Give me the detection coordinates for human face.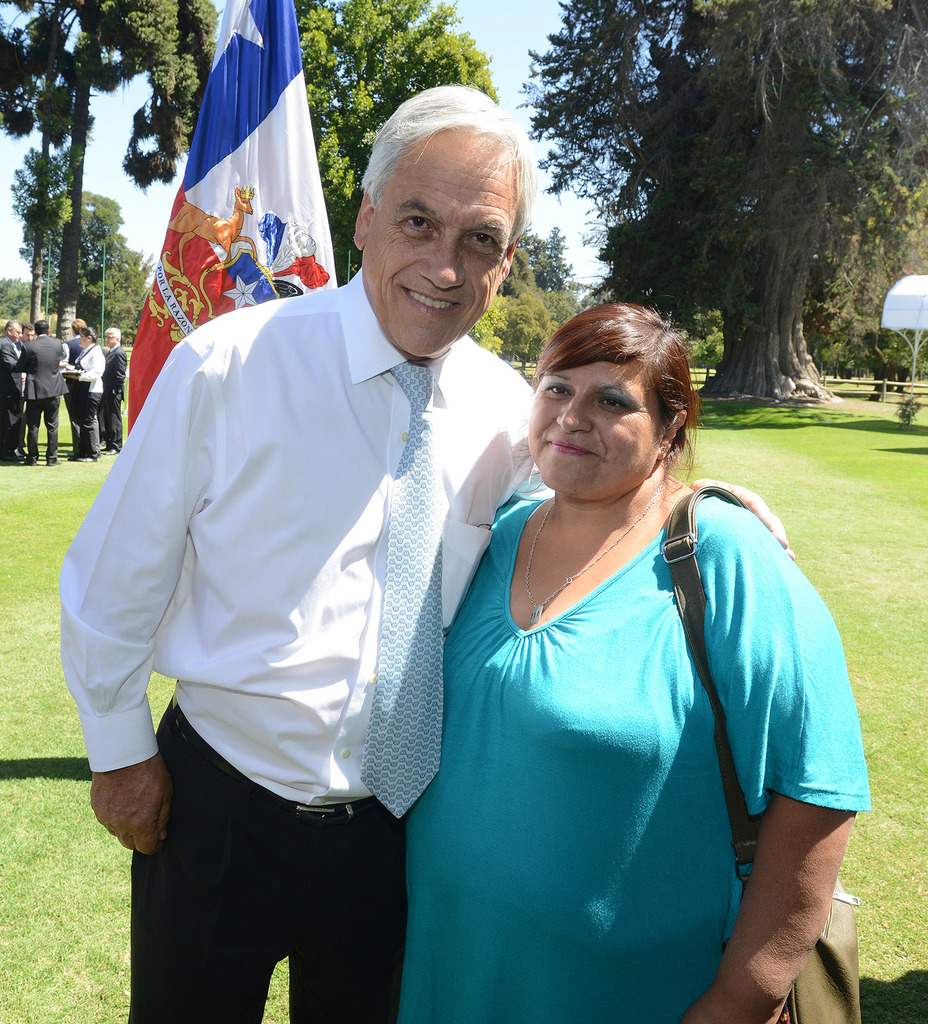
[362,125,515,354].
